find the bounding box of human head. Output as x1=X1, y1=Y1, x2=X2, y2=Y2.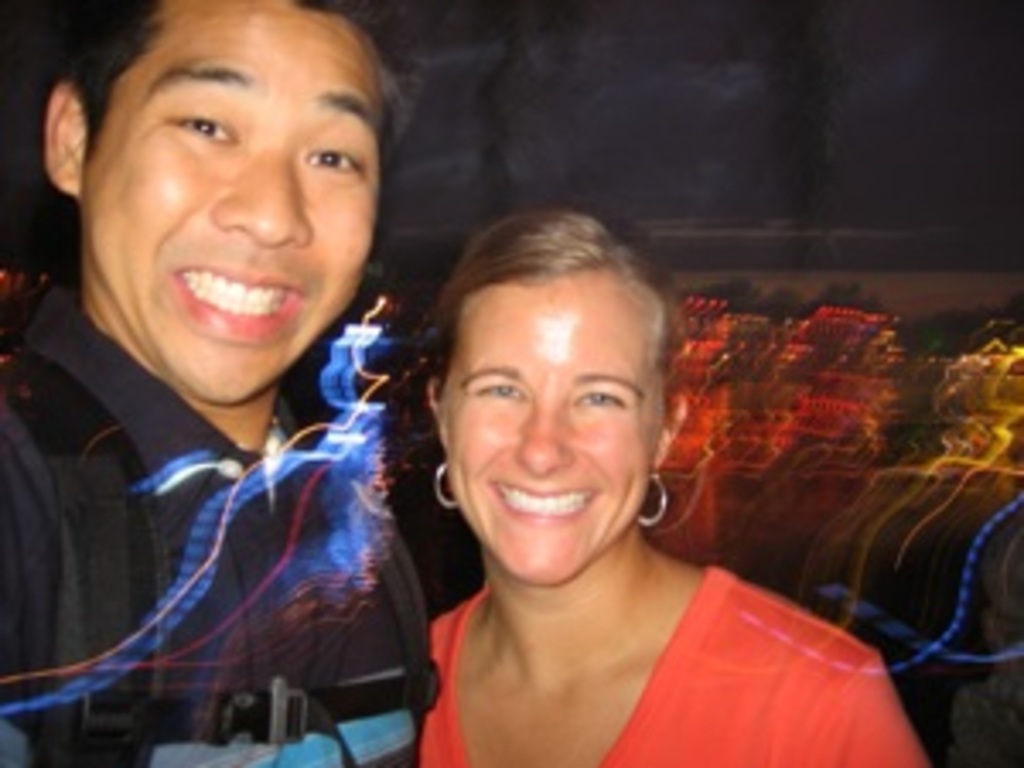
x1=420, y1=201, x2=689, y2=591.
